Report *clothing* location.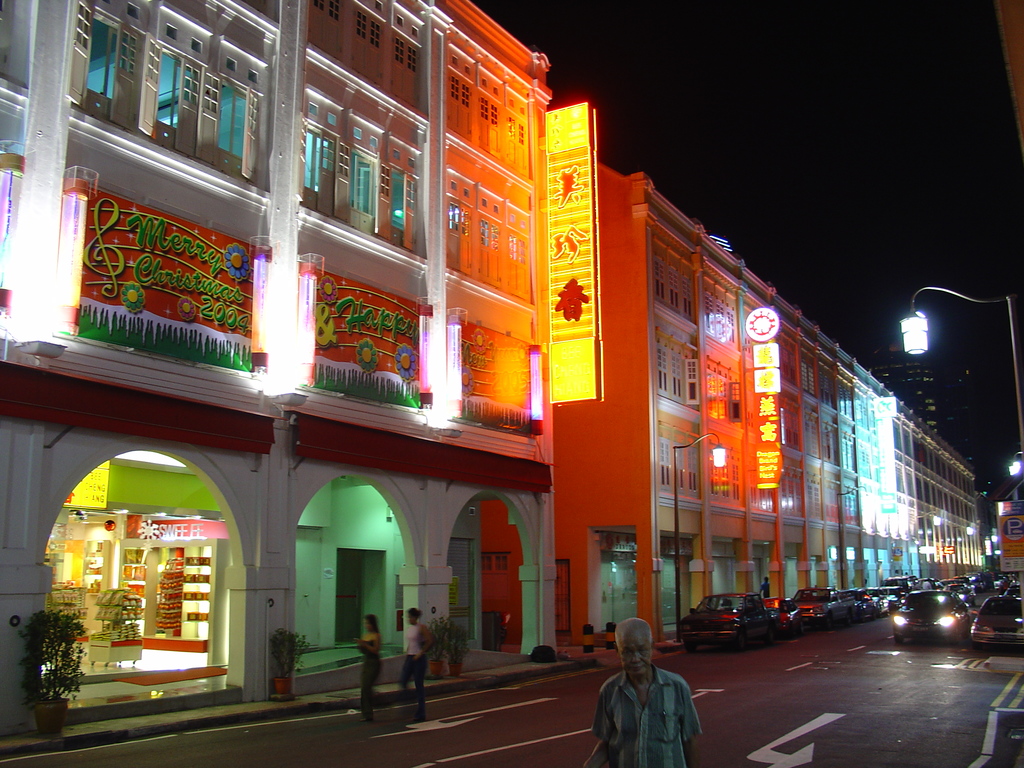
Report: l=401, t=653, r=426, b=703.
